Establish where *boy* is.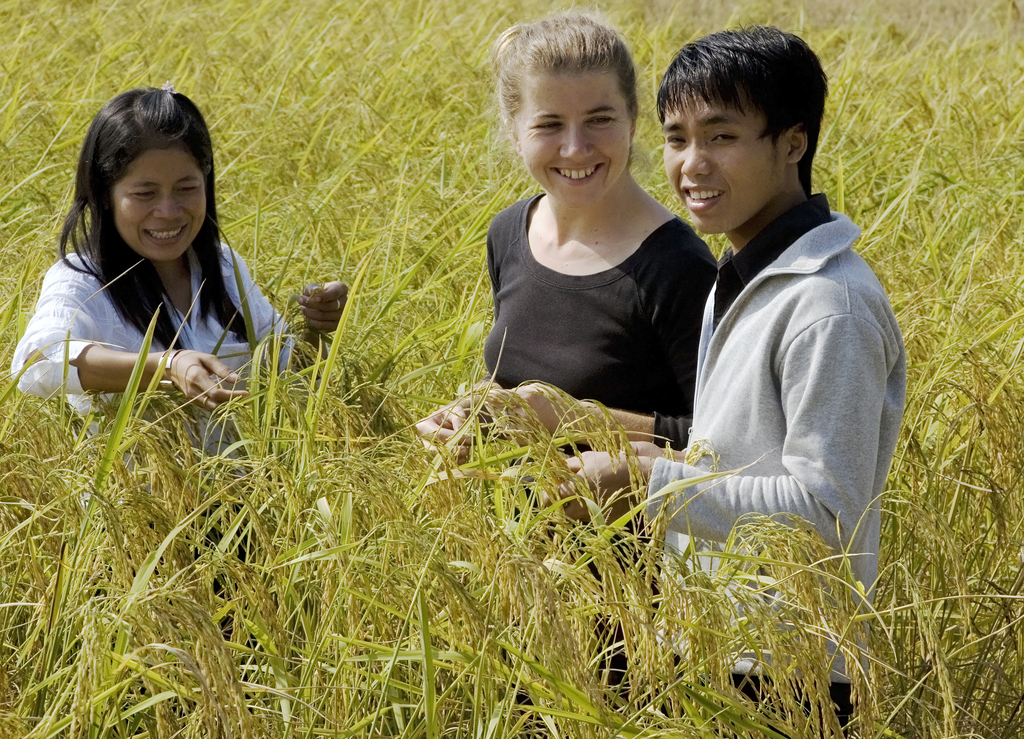
Established at [616, 18, 908, 575].
